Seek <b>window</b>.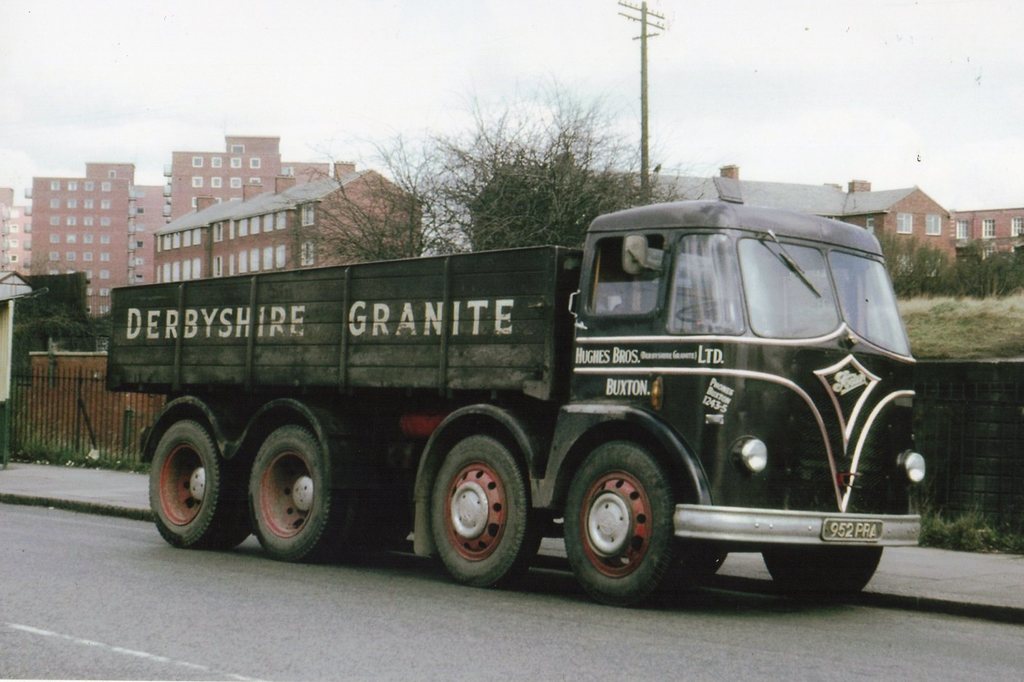
bbox(236, 252, 251, 278).
